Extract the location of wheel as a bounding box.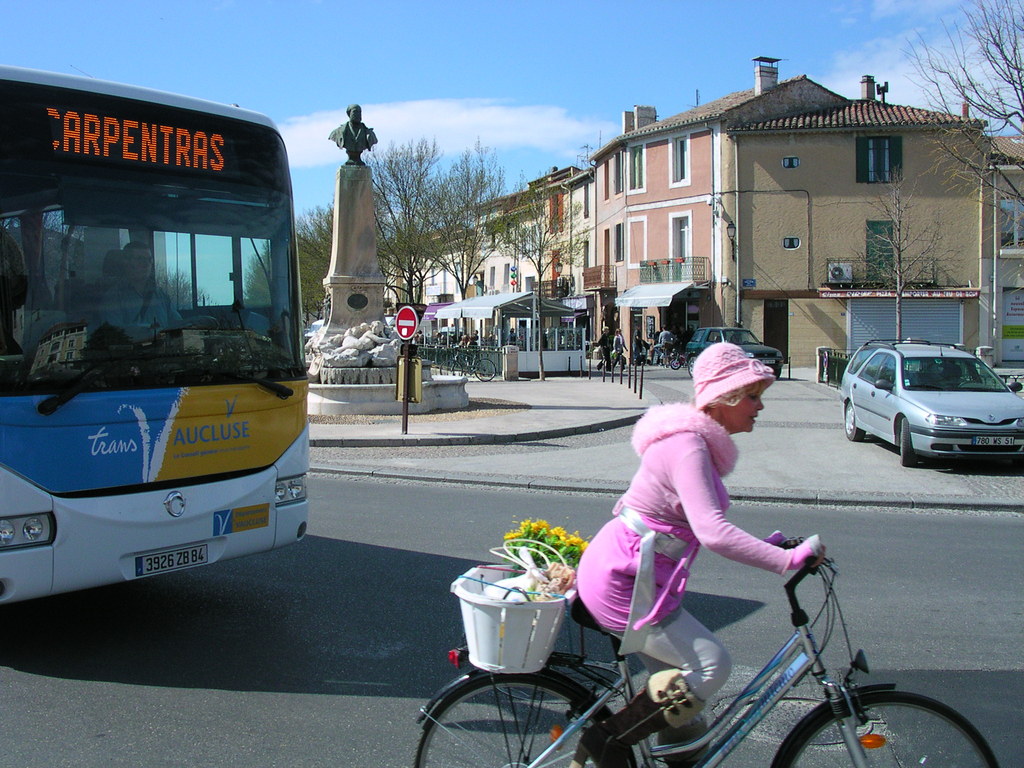
(843,397,869,444).
